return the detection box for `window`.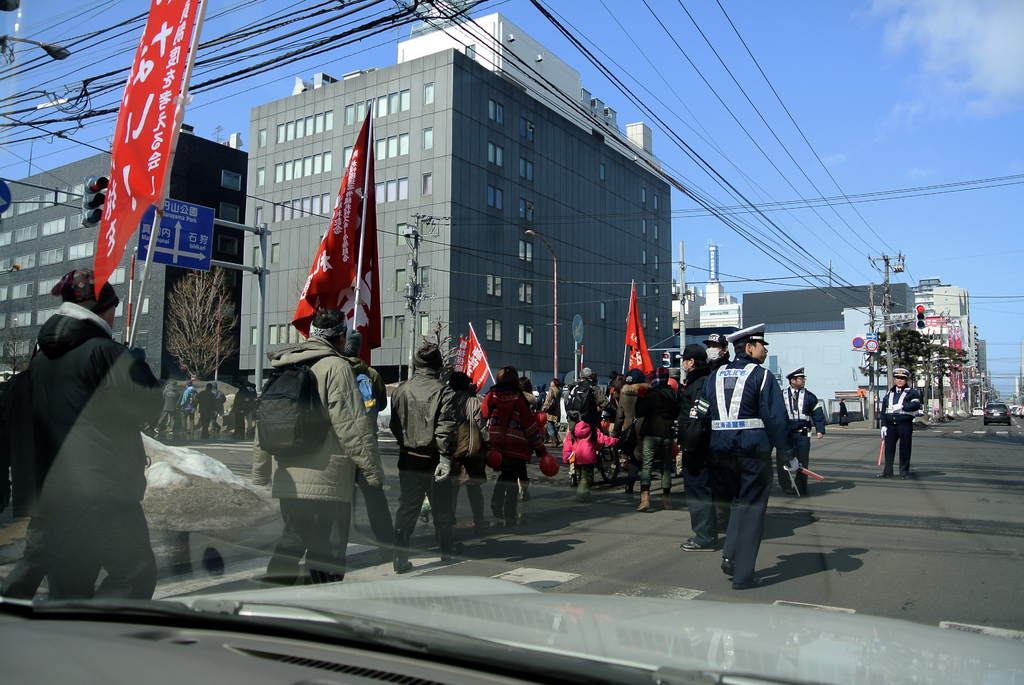
{"left": 486, "top": 315, "right": 502, "bottom": 344}.
